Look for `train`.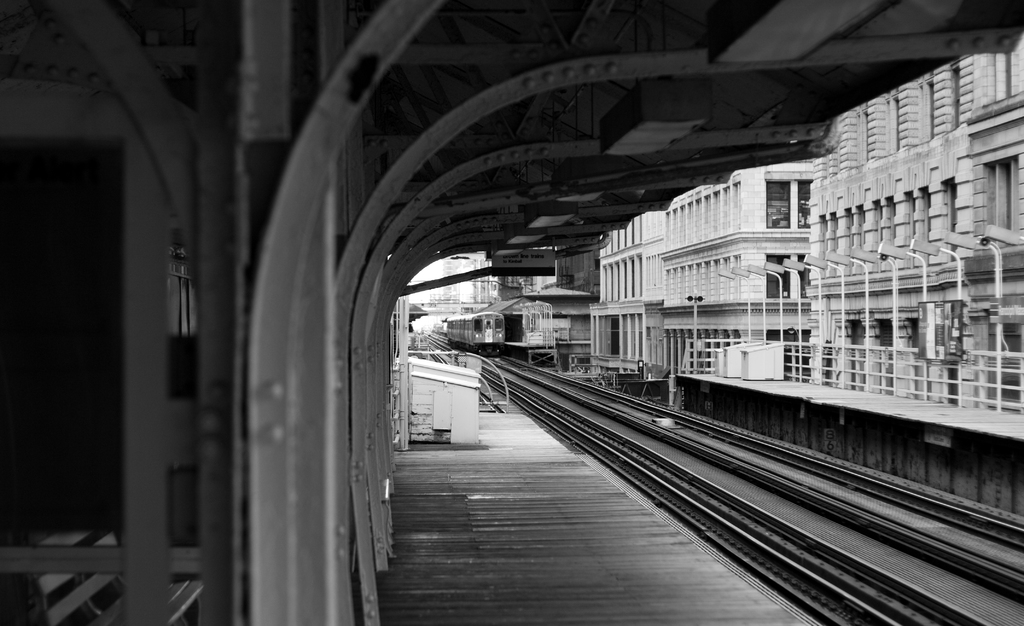
Found: crop(439, 310, 504, 353).
